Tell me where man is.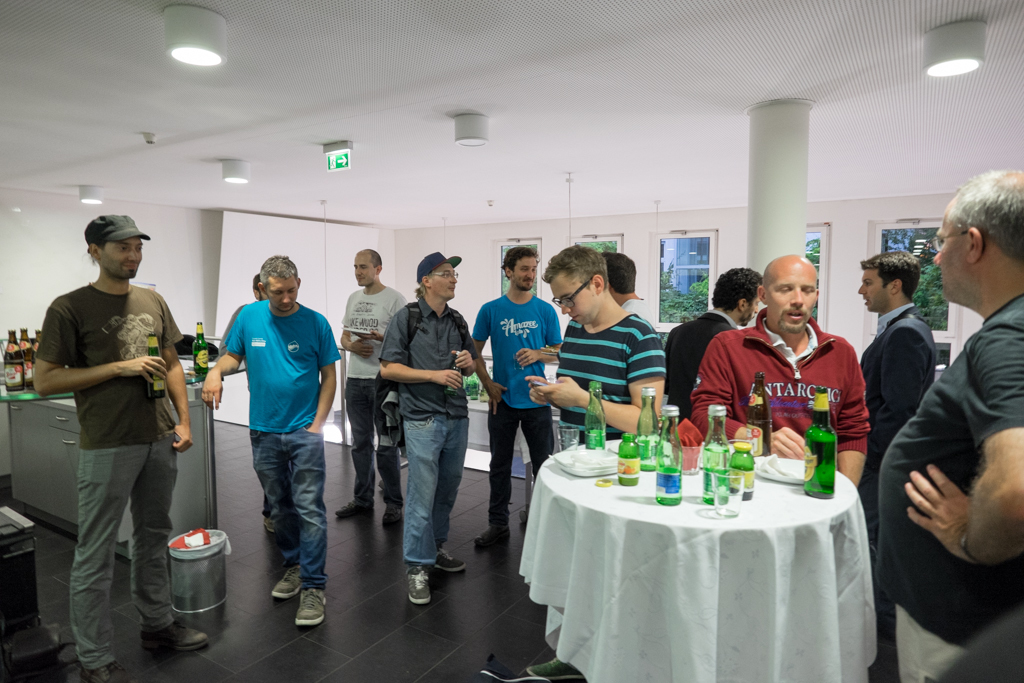
man is at BBox(202, 255, 344, 628).
